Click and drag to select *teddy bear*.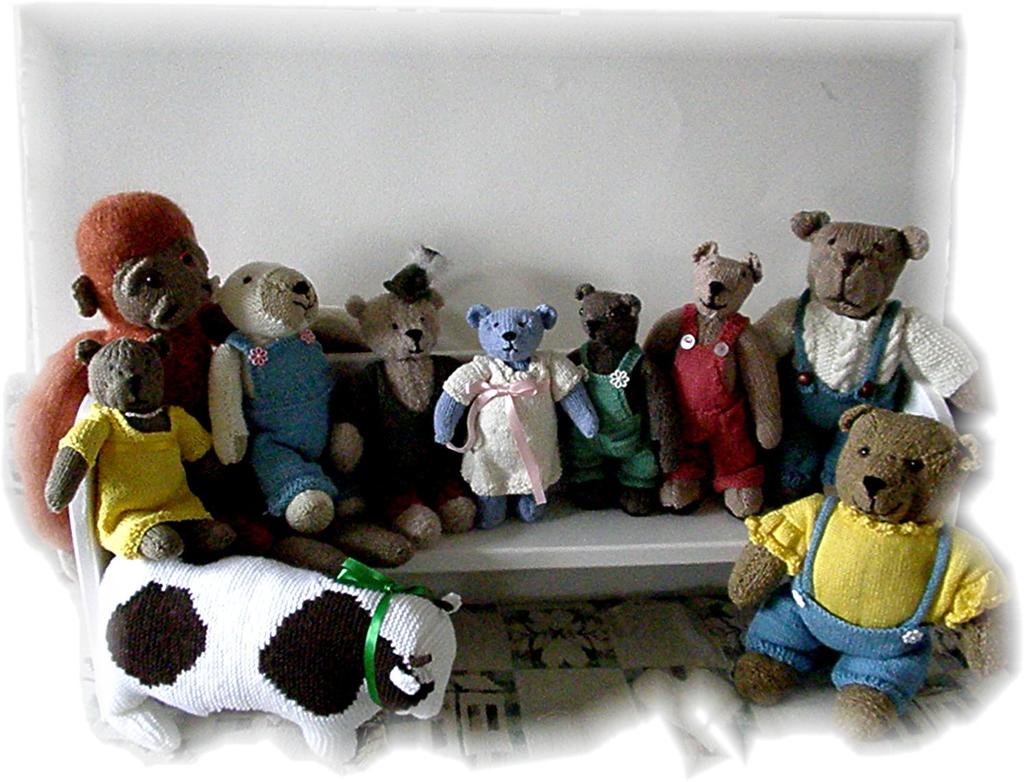
Selection: <region>759, 206, 989, 488</region>.
